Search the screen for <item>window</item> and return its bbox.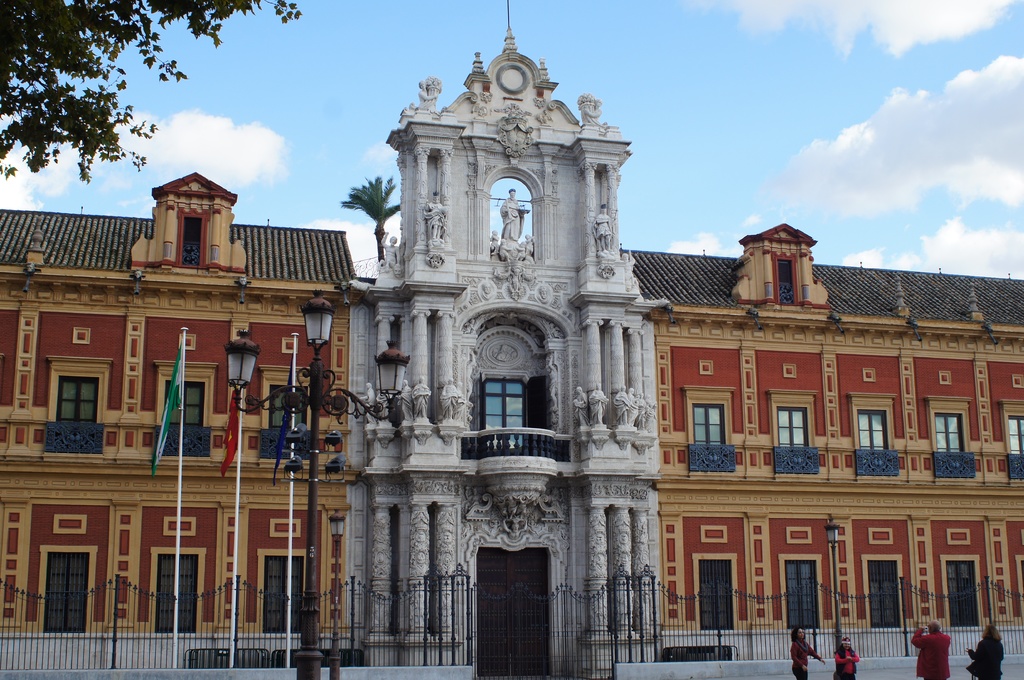
Found: select_region(785, 560, 819, 628).
